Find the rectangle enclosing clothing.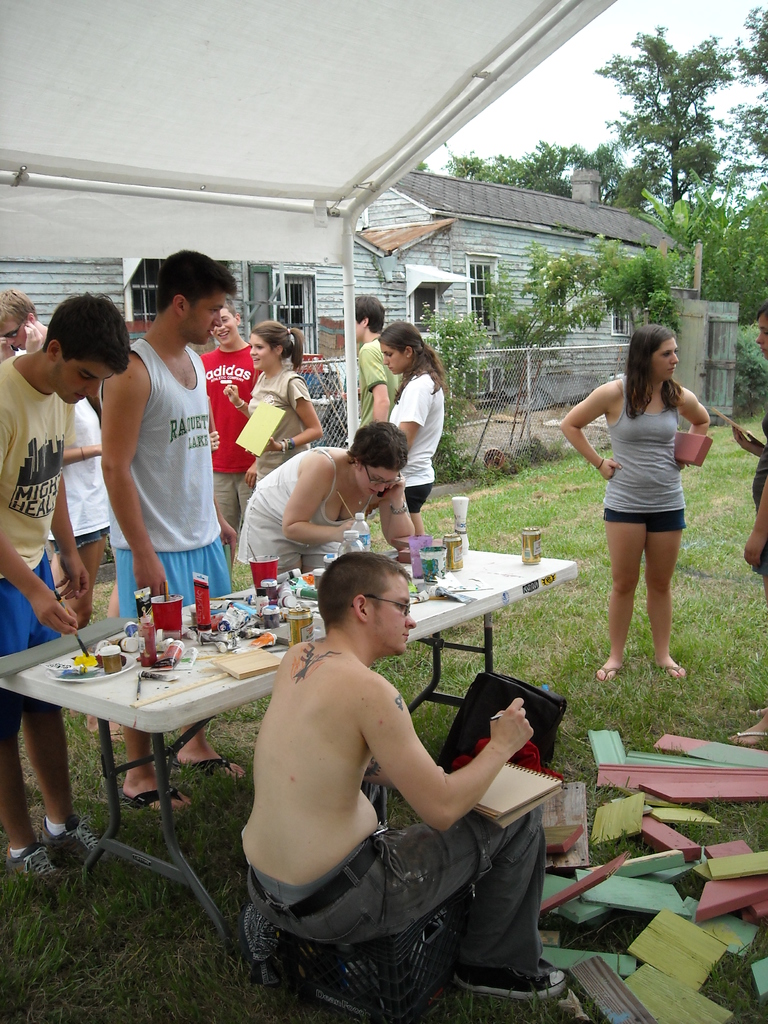
[0, 354, 72, 664].
